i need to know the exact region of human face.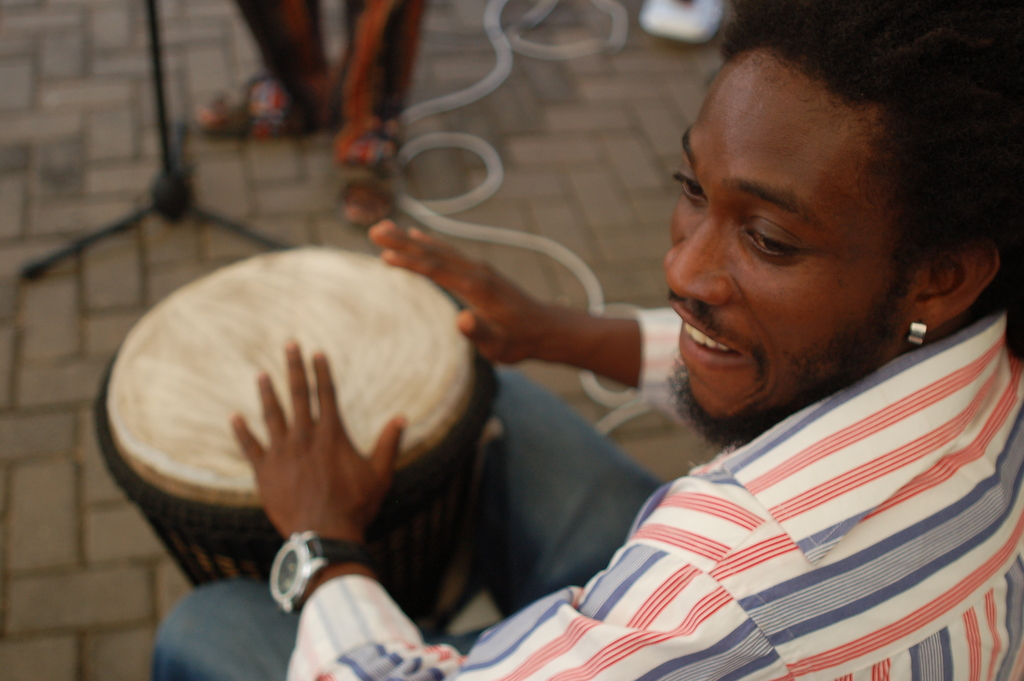
Region: left=664, top=62, right=920, bottom=440.
